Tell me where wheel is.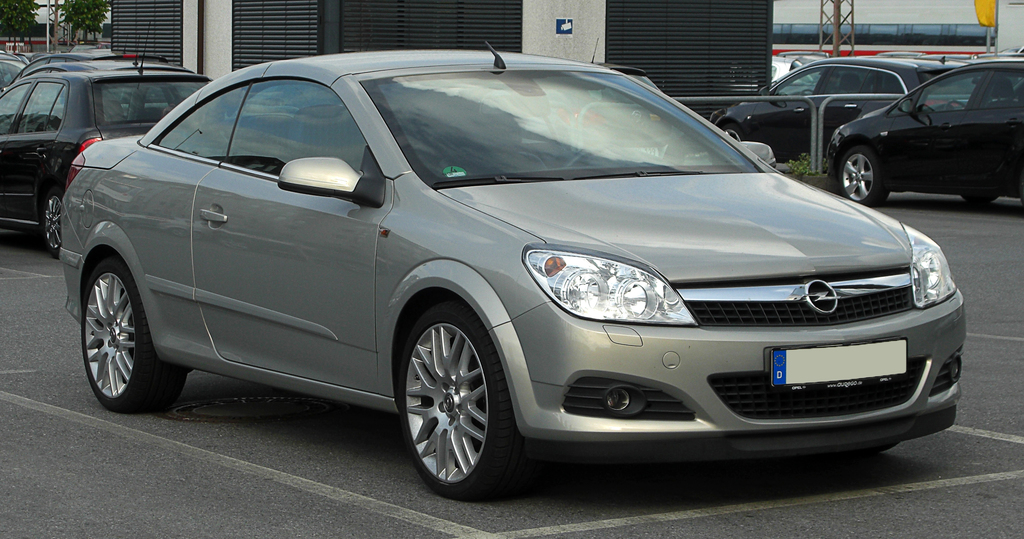
wheel is at x1=800 y1=89 x2=817 y2=95.
